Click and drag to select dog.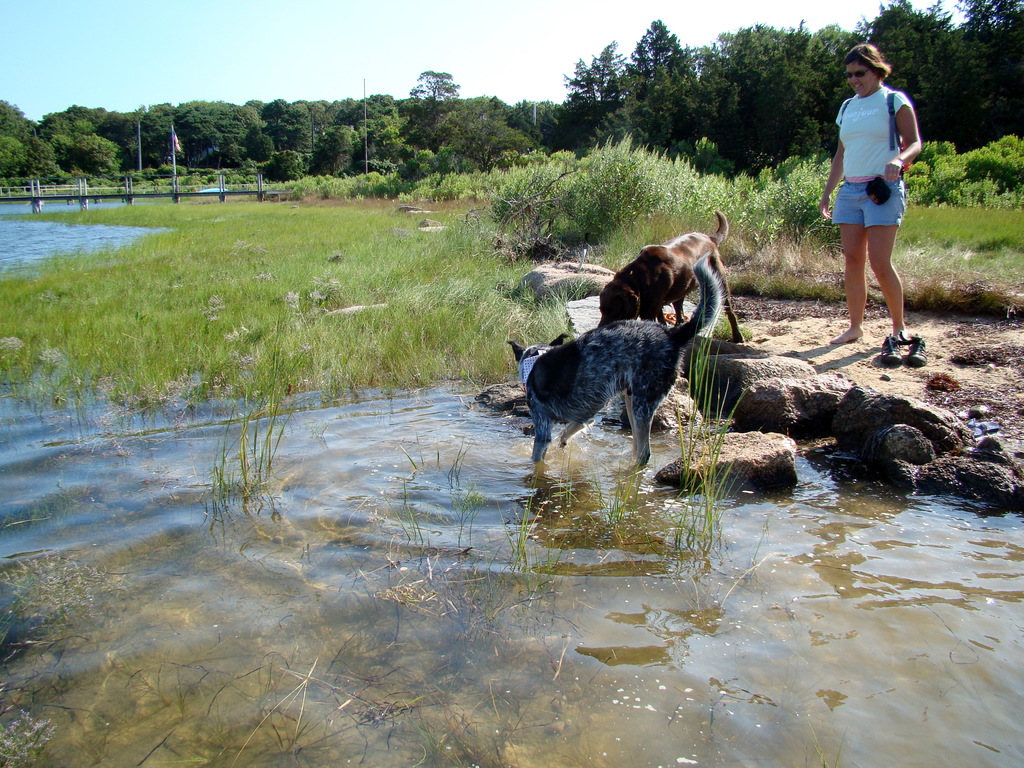
Selection: 599, 209, 747, 342.
